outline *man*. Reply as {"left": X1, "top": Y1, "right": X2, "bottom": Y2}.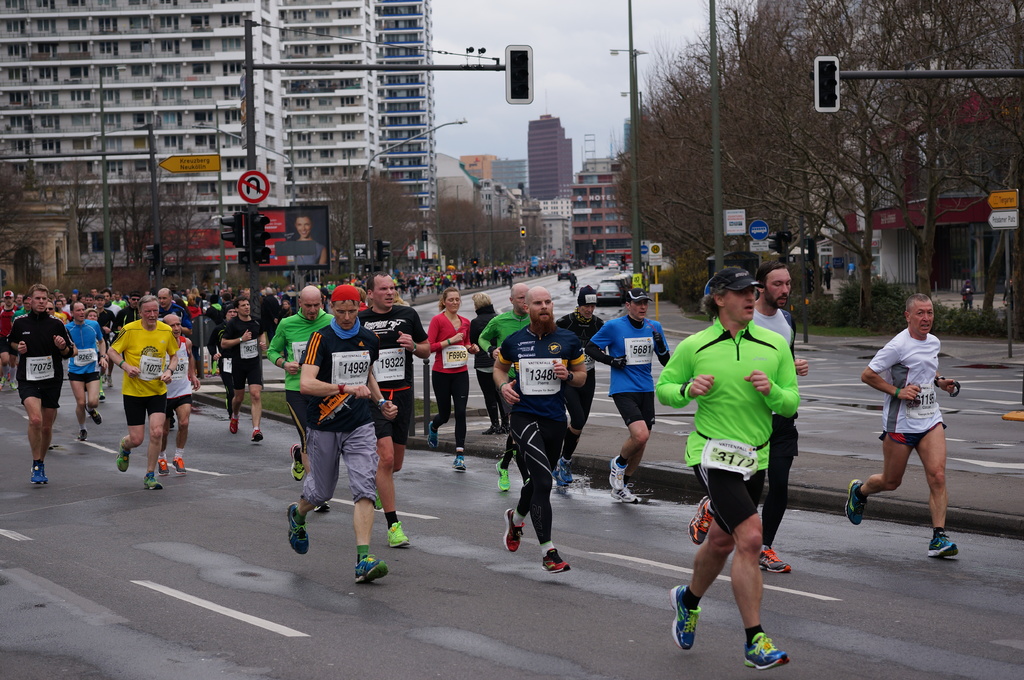
{"left": 581, "top": 283, "right": 671, "bottom": 502}.
